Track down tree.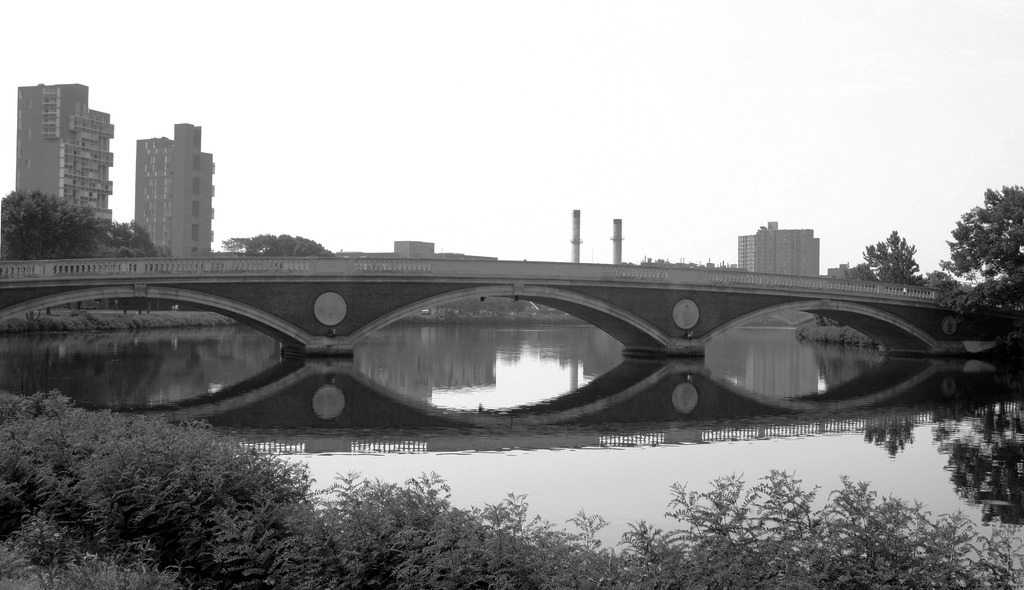
Tracked to [238,232,339,262].
